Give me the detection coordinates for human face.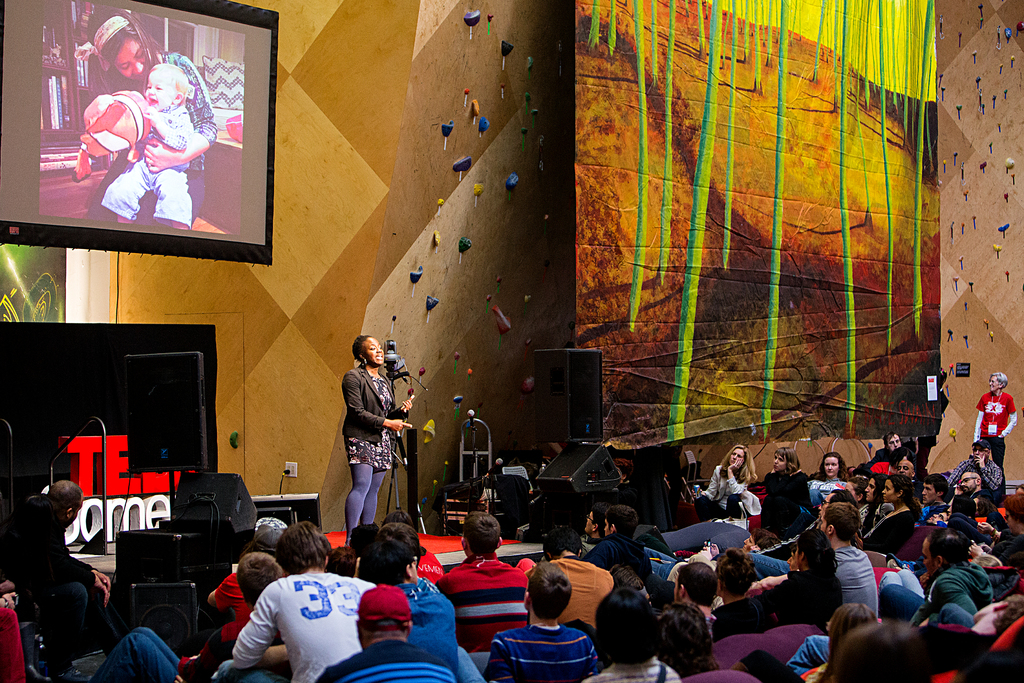
[769,448,797,477].
